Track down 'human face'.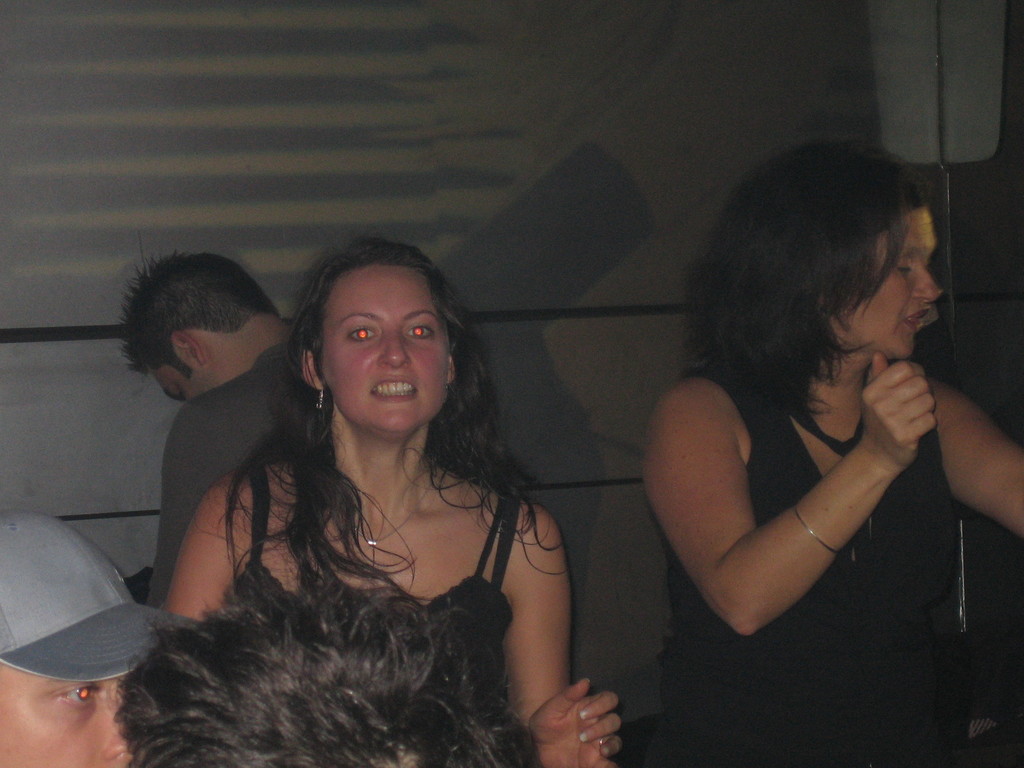
Tracked to [849, 201, 936, 352].
